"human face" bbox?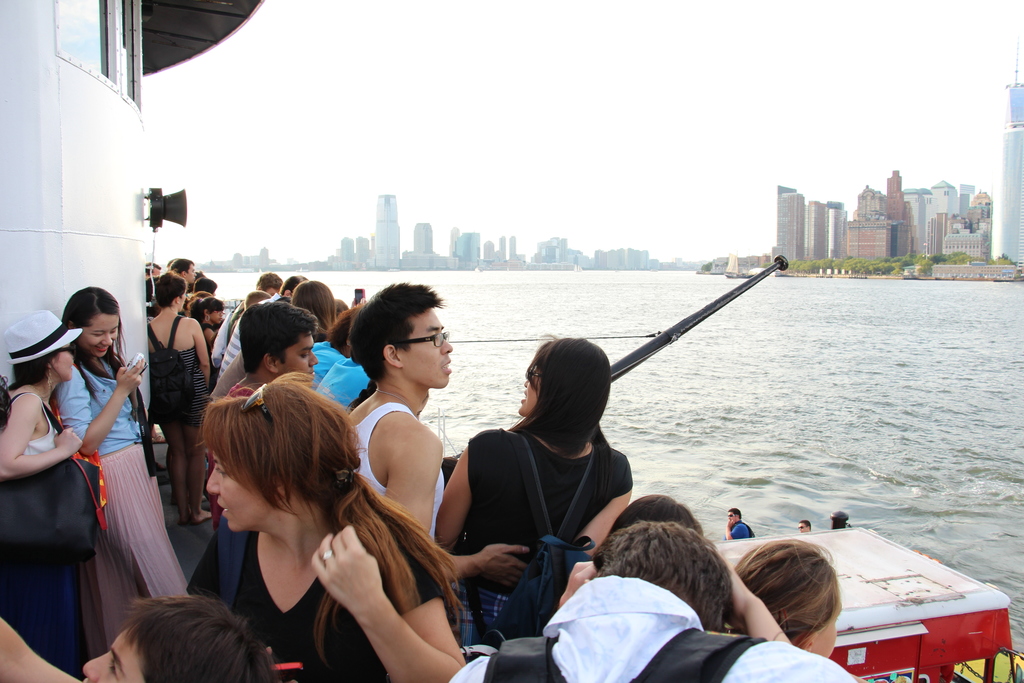
518 342 542 420
